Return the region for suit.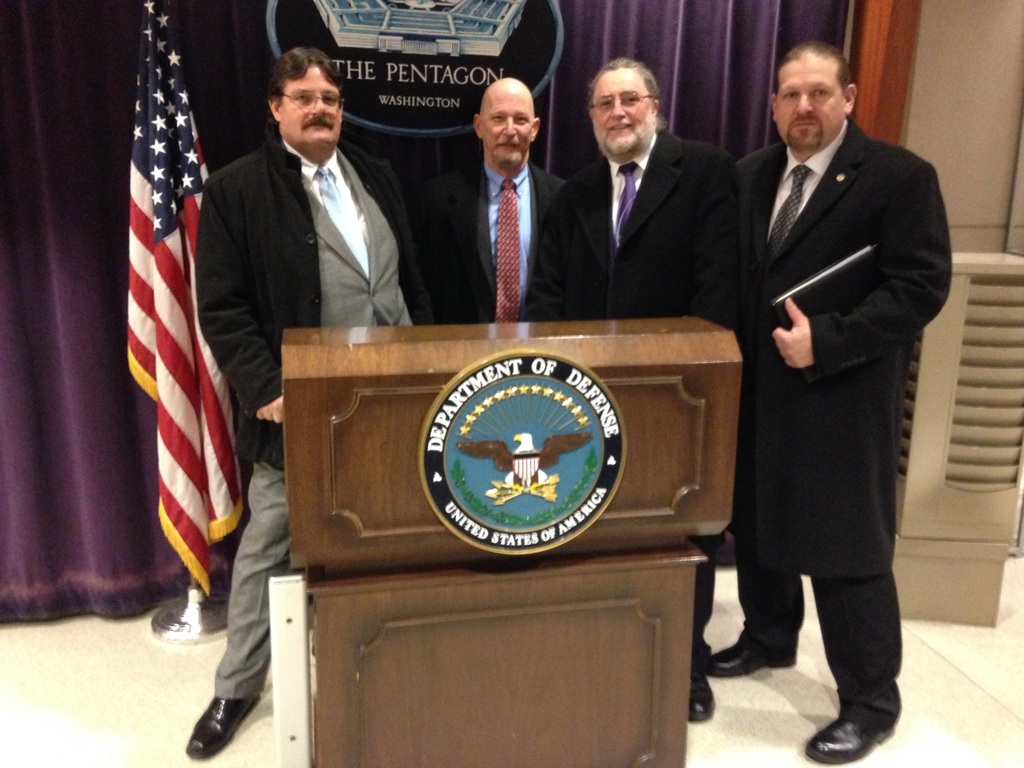
(x1=413, y1=164, x2=576, y2=324).
